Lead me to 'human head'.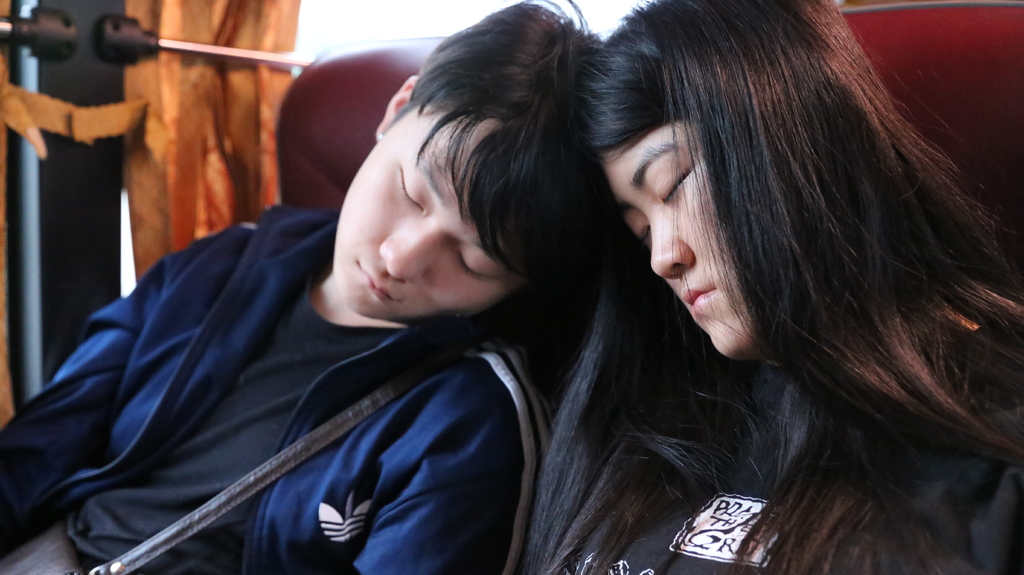
Lead to [left=333, top=0, right=602, bottom=321].
